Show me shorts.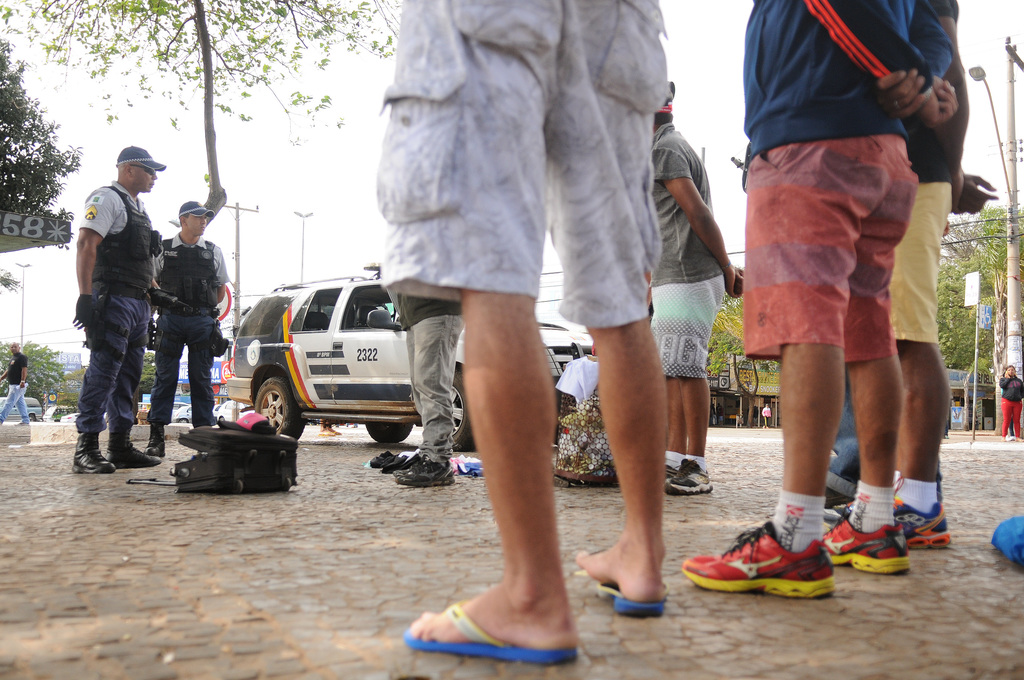
shorts is here: locate(367, 0, 669, 328).
